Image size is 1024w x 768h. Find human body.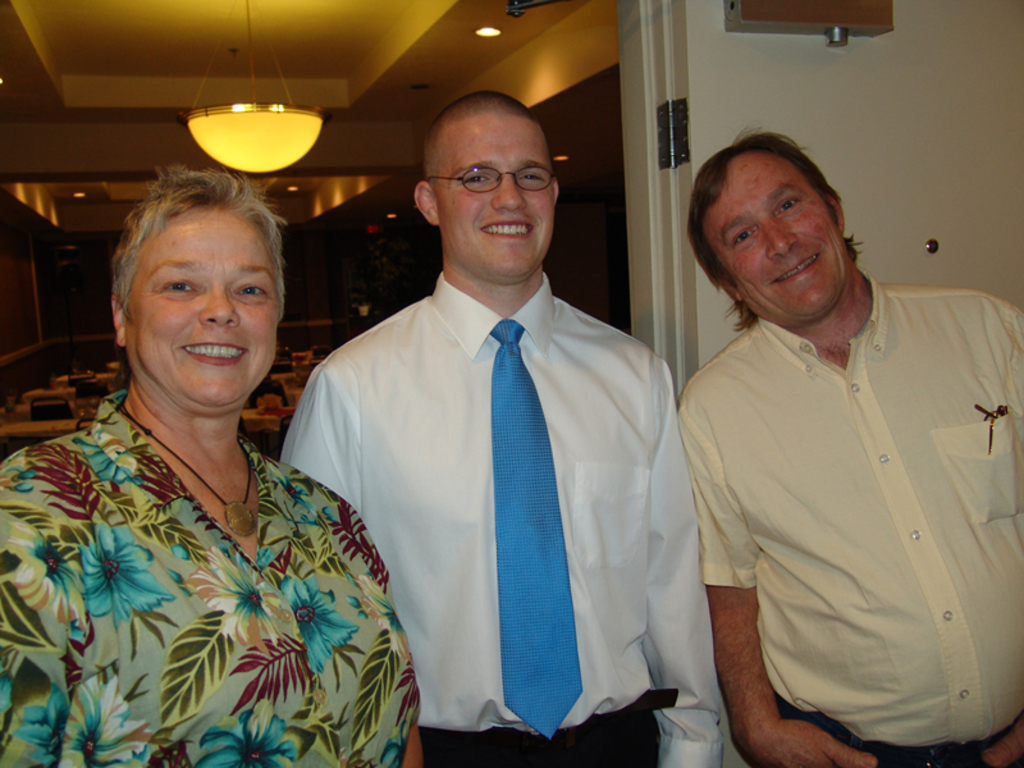
[x1=273, y1=88, x2=726, y2=767].
